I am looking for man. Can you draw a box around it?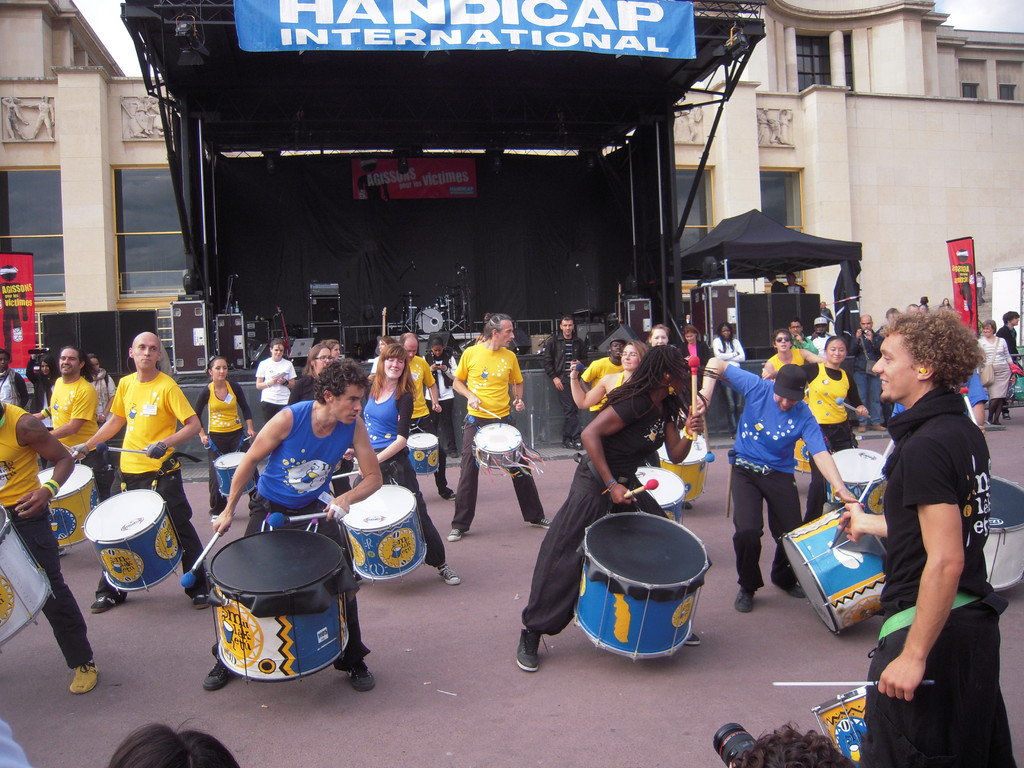
Sure, the bounding box is 1001,310,1018,412.
